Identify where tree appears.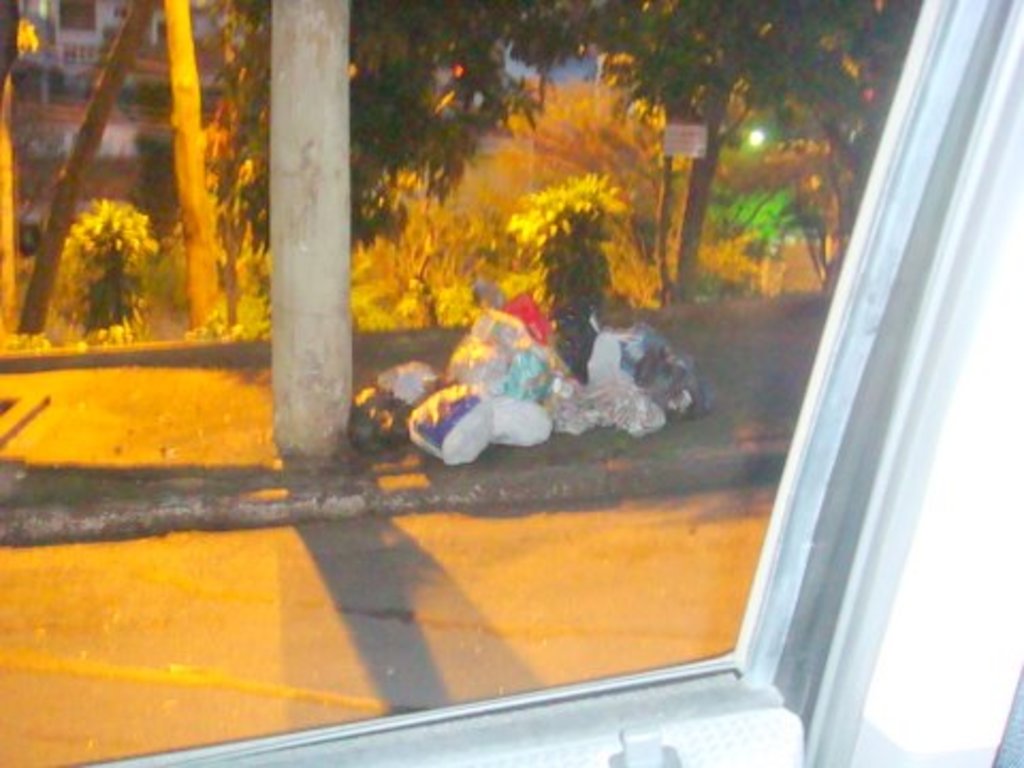
Appears at (201,0,928,301).
